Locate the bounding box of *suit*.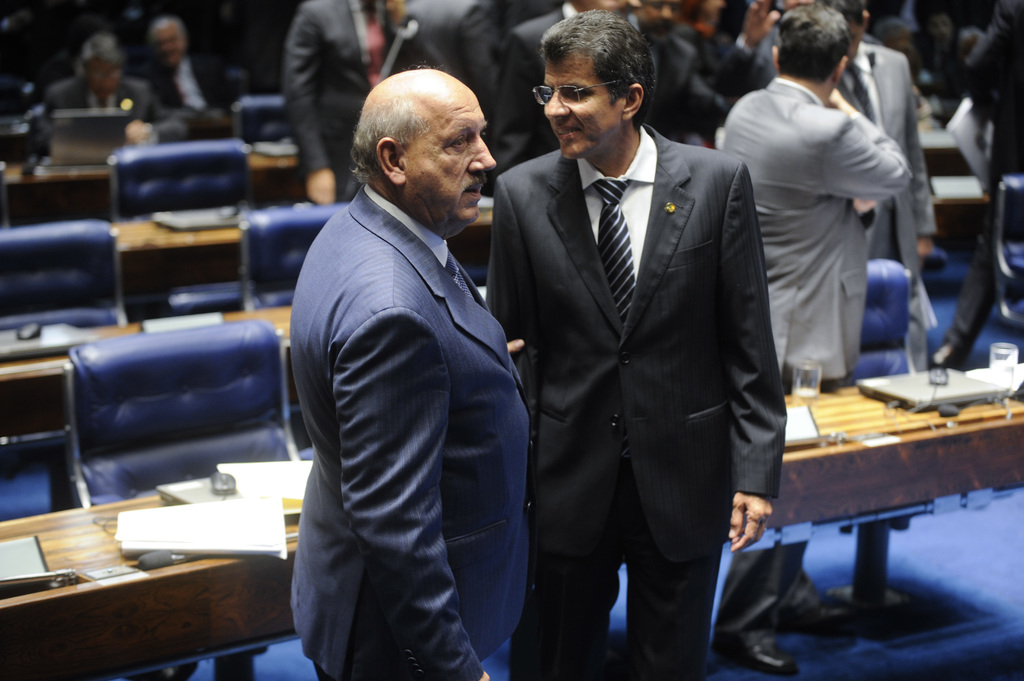
Bounding box: 483, 124, 786, 680.
